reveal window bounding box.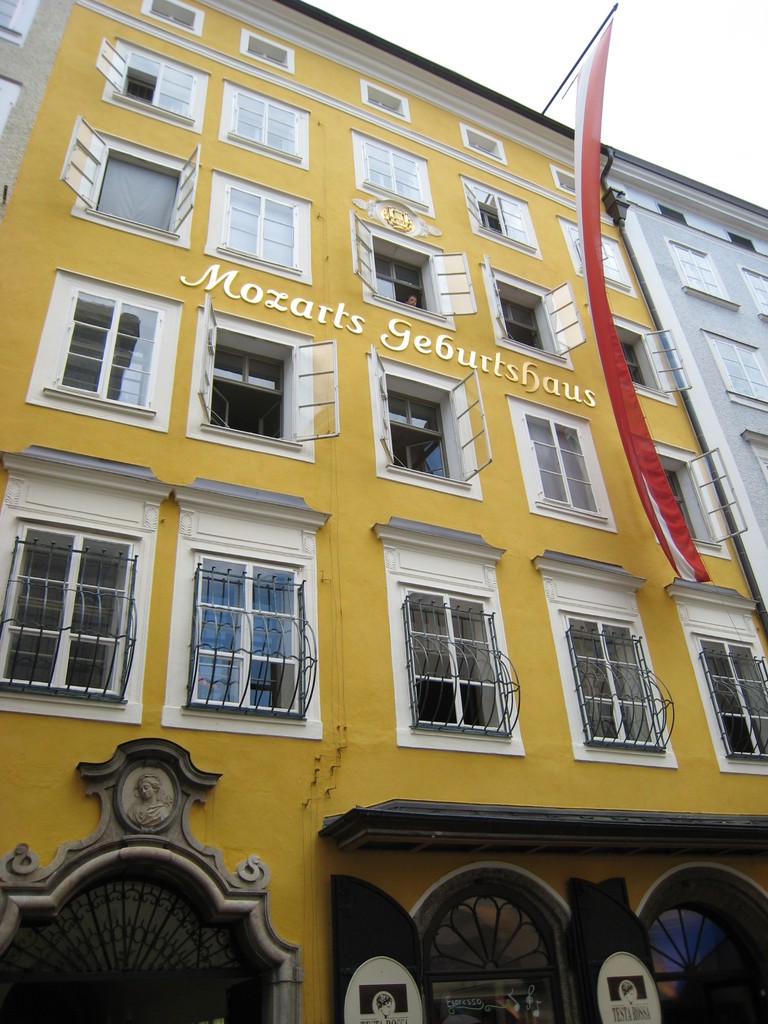
Revealed: [71, 116, 207, 250].
